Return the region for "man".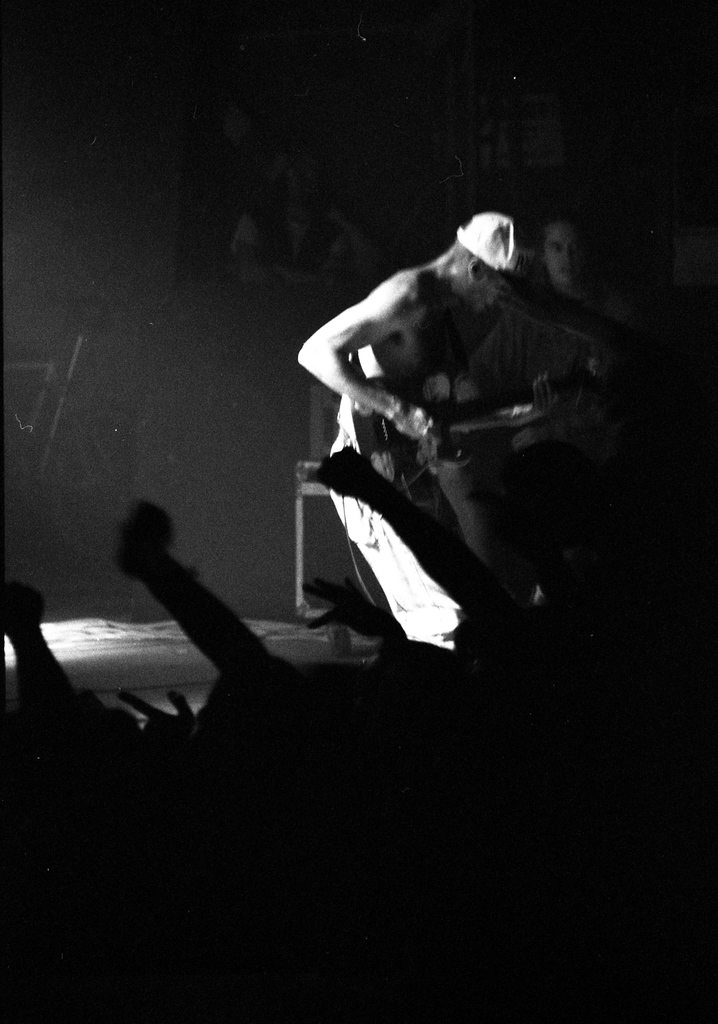
(299,211,529,652).
